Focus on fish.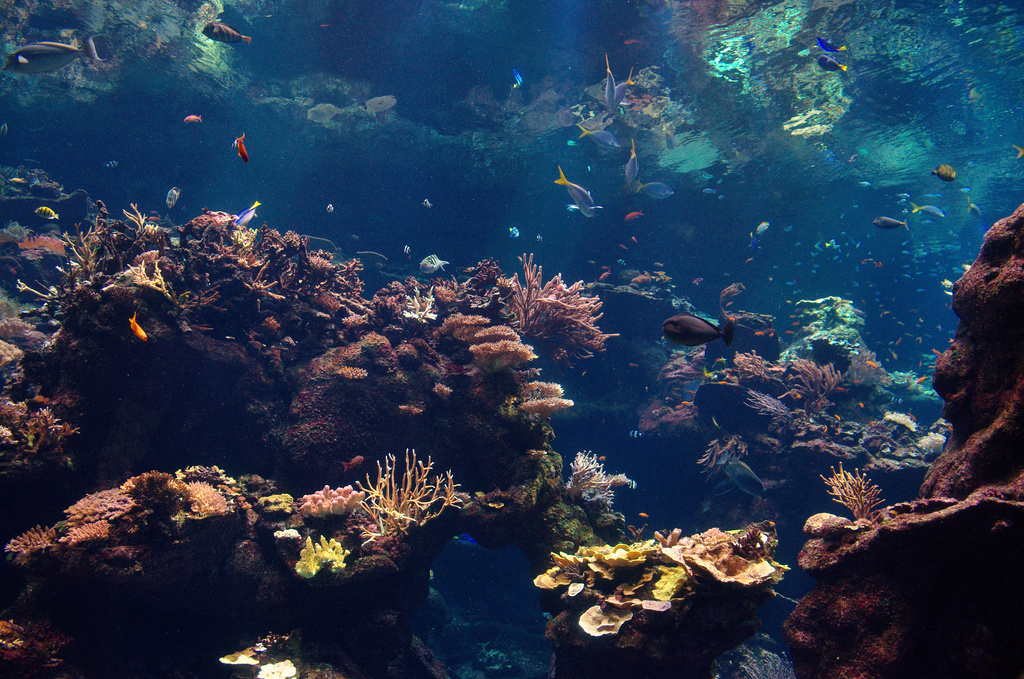
Focused at x1=664 y1=304 x2=766 y2=361.
